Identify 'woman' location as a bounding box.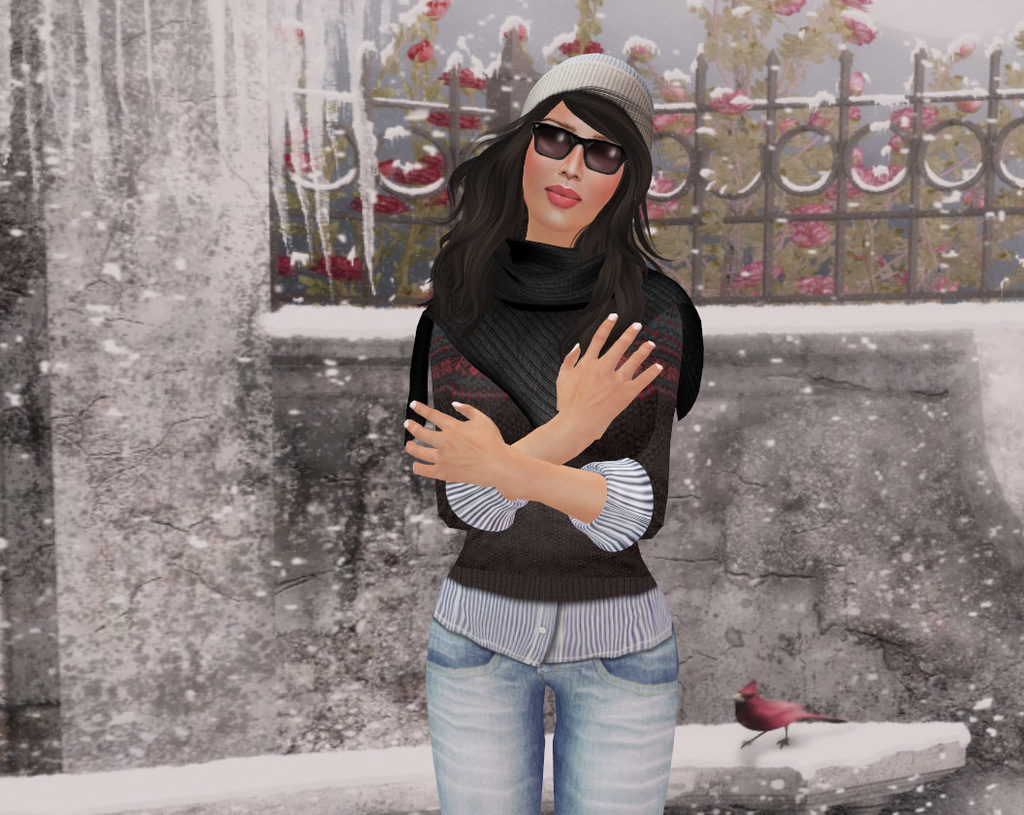
383,38,731,814.
